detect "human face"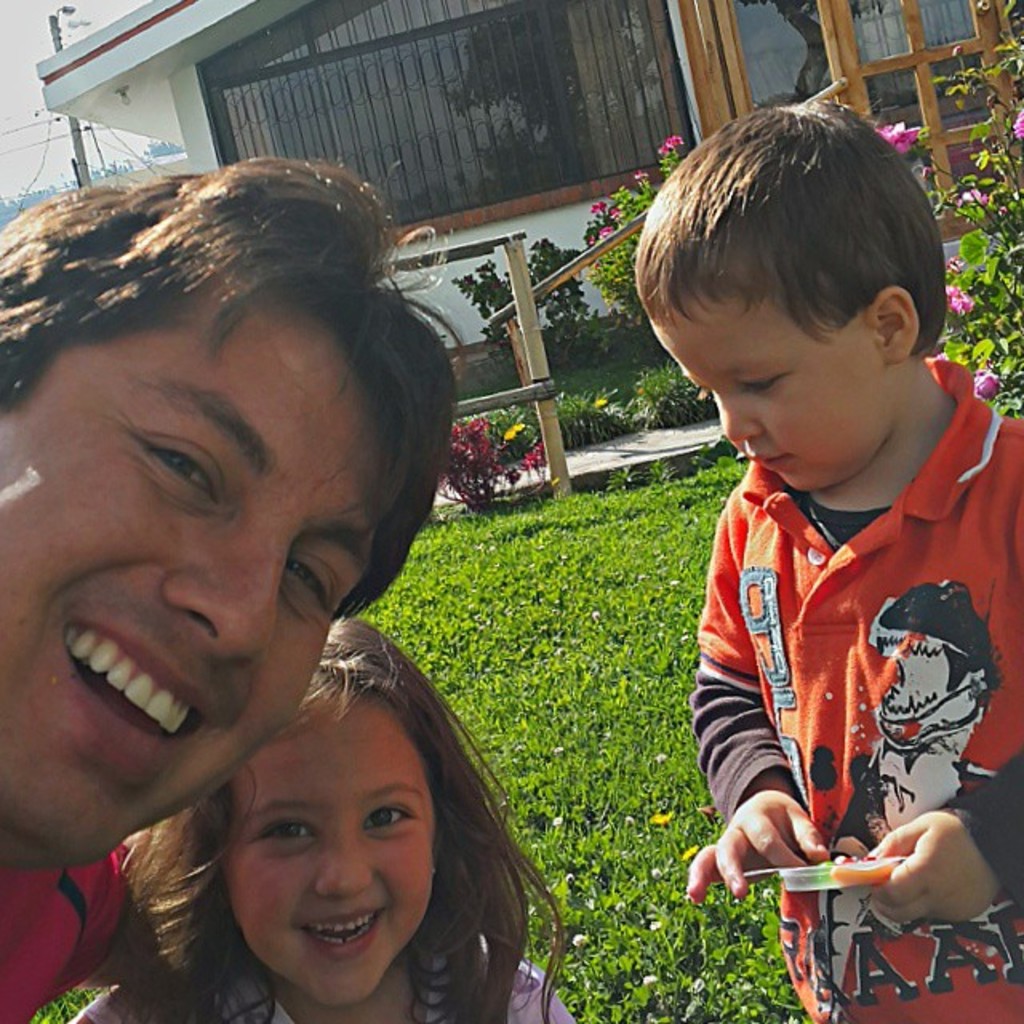
left=0, top=270, right=371, bottom=851
